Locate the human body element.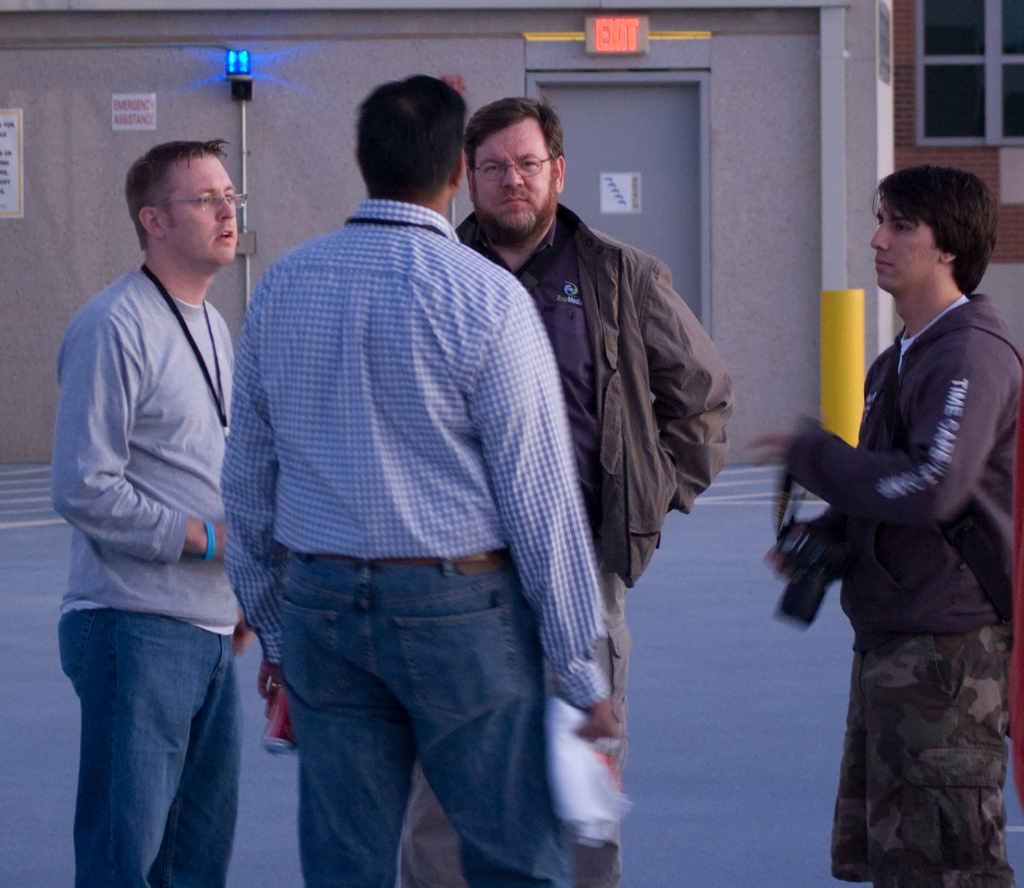
Element bbox: pyautogui.locateOnScreen(846, 157, 1020, 879).
